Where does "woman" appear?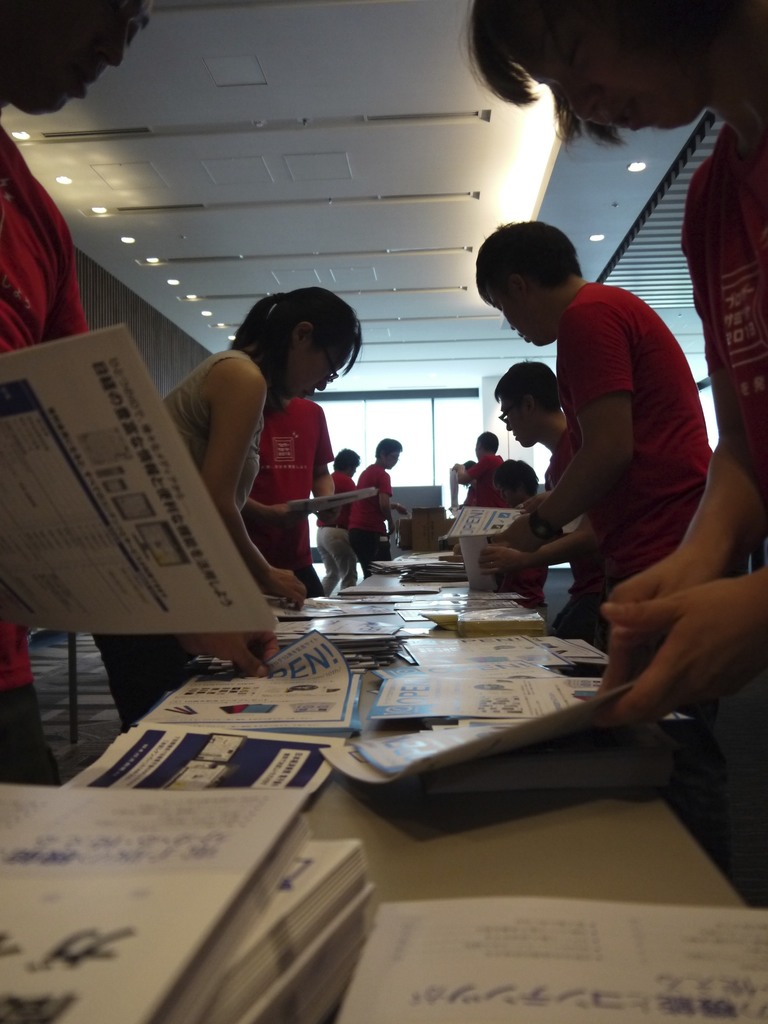
Appears at 319, 447, 361, 598.
